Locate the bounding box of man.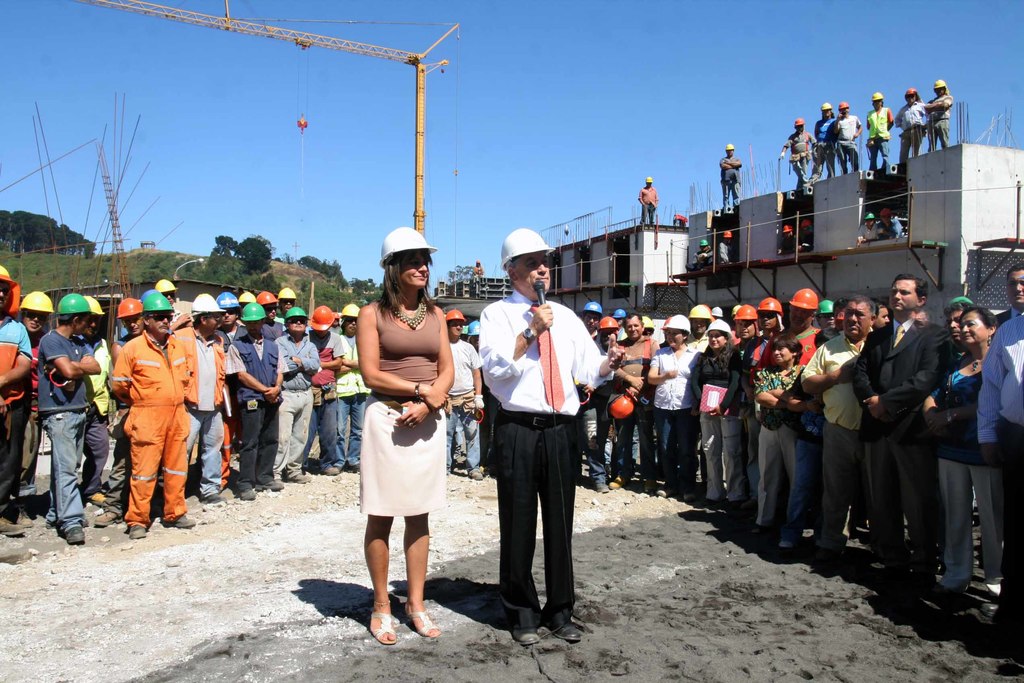
Bounding box: (0, 267, 34, 536).
